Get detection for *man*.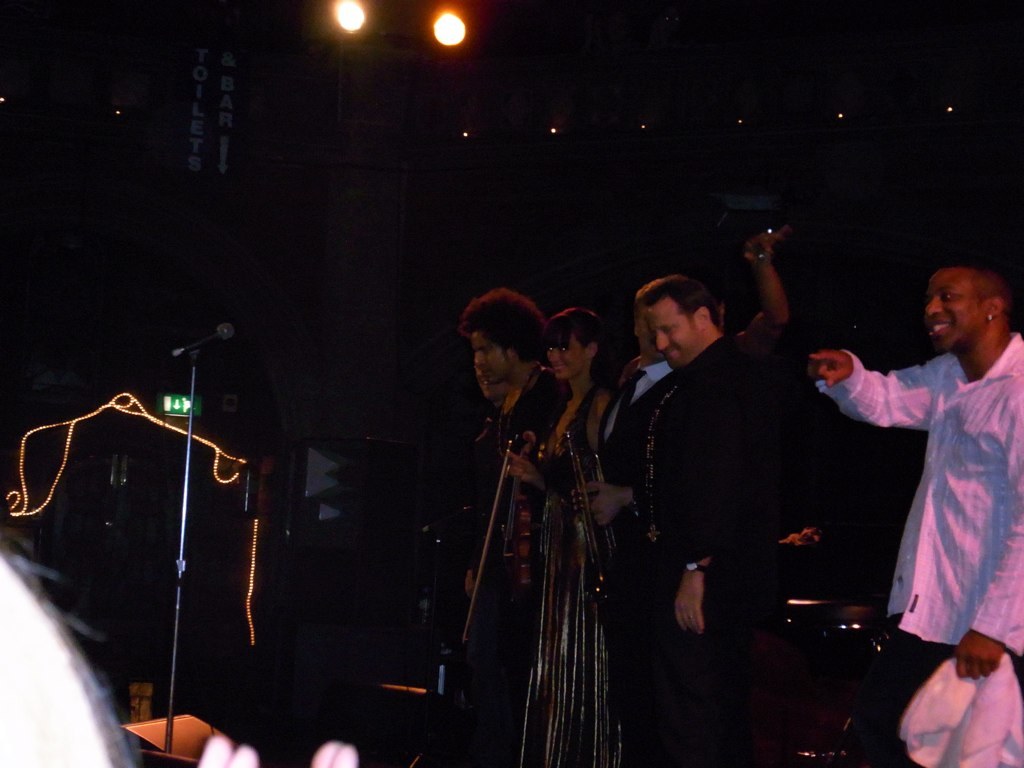
Detection: BBox(460, 290, 573, 767).
